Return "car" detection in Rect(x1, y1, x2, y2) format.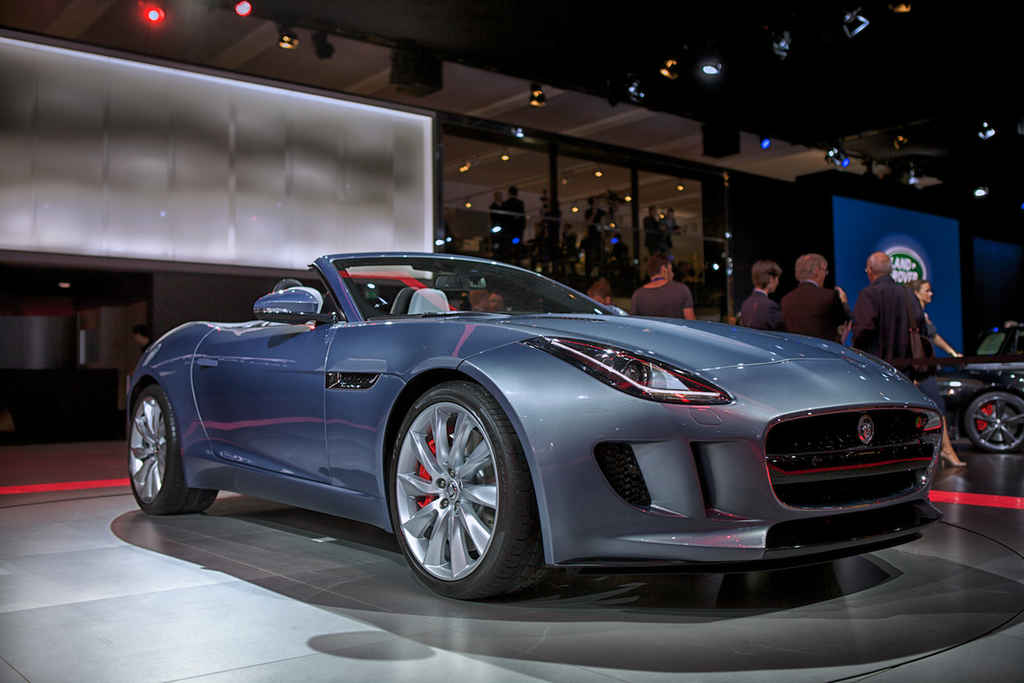
Rect(125, 250, 956, 598).
